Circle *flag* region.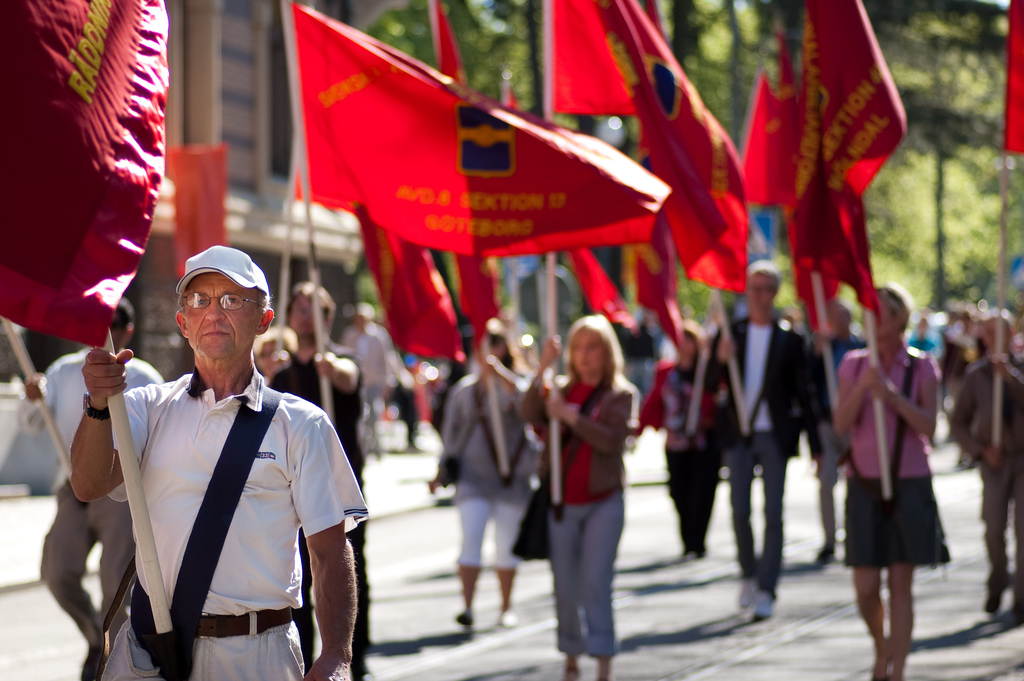
Region: bbox(998, 0, 1023, 158).
